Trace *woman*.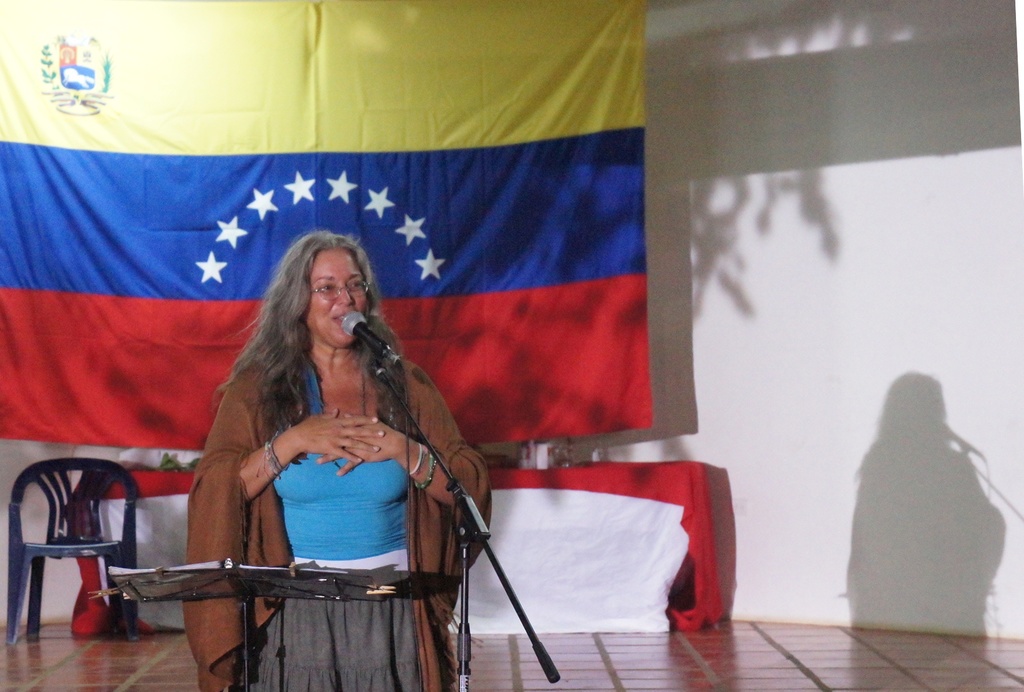
Traced to <bbox>170, 224, 477, 677</bbox>.
